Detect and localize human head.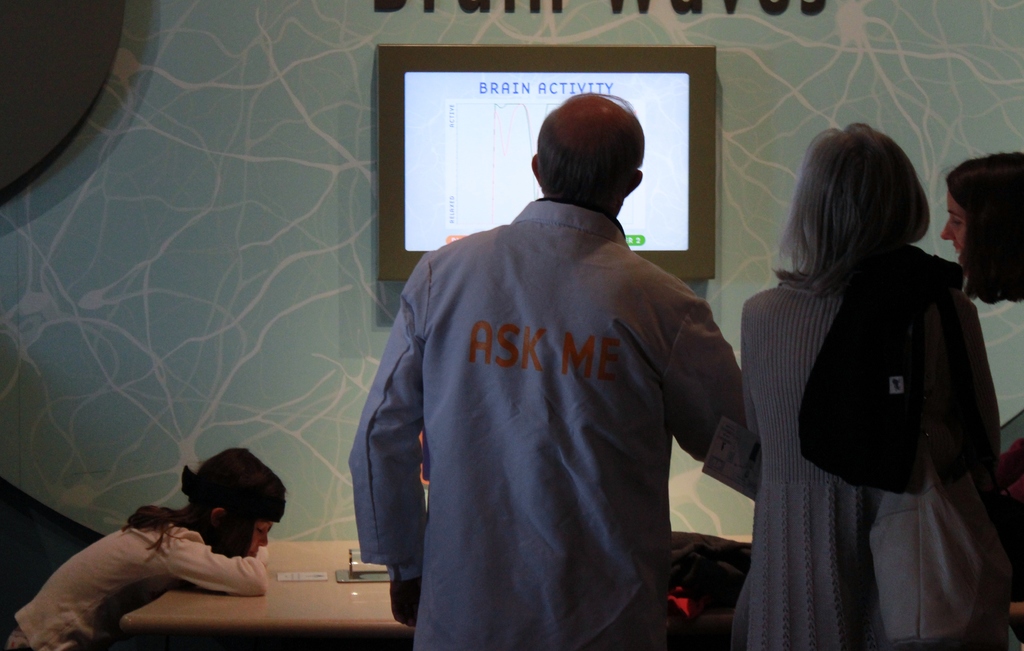
Localized at rect(938, 152, 1023, 286).
